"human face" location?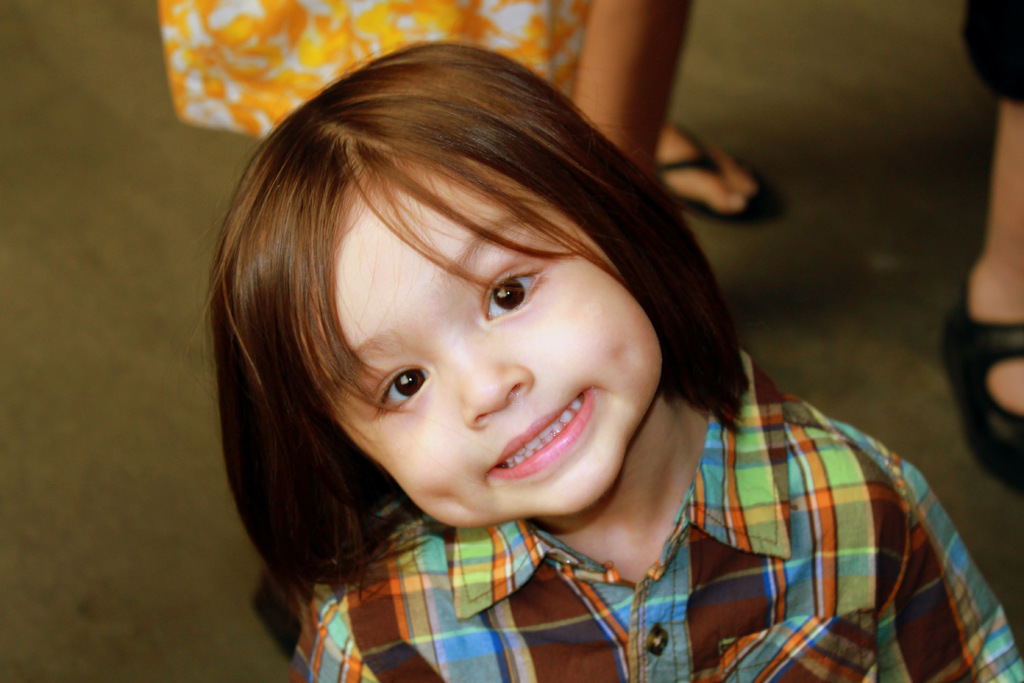
Rect(291, 152, 664, 528)
